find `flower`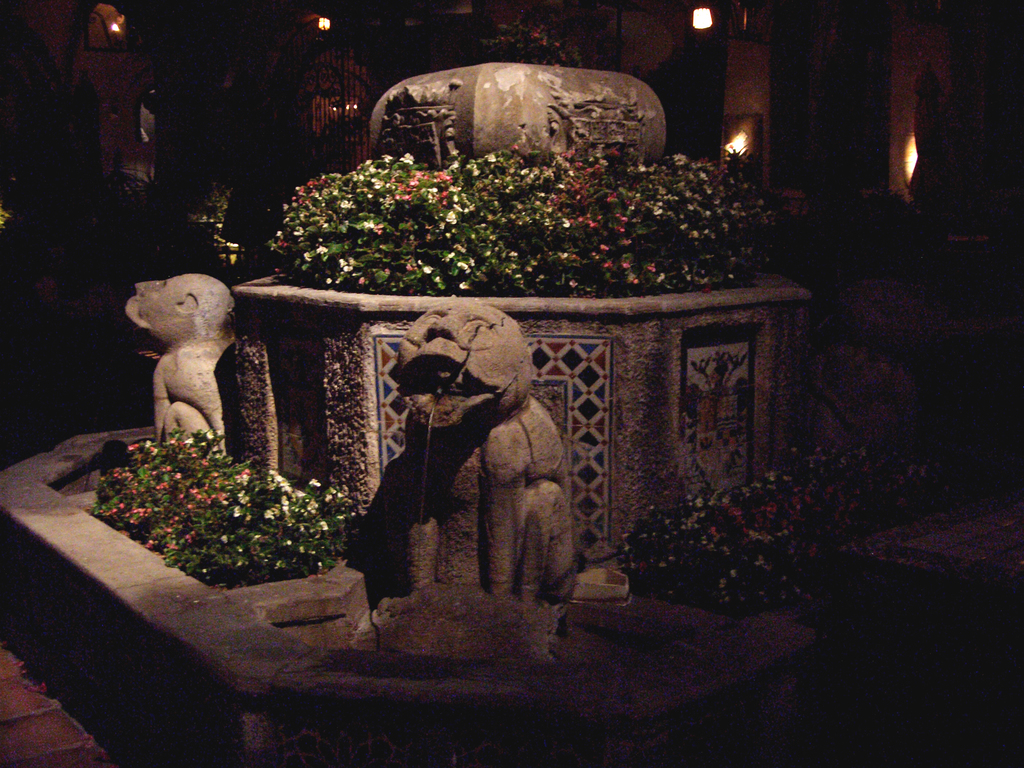
{"x1": 400, "y1": 153, "x2": 416, "y2": 161}
